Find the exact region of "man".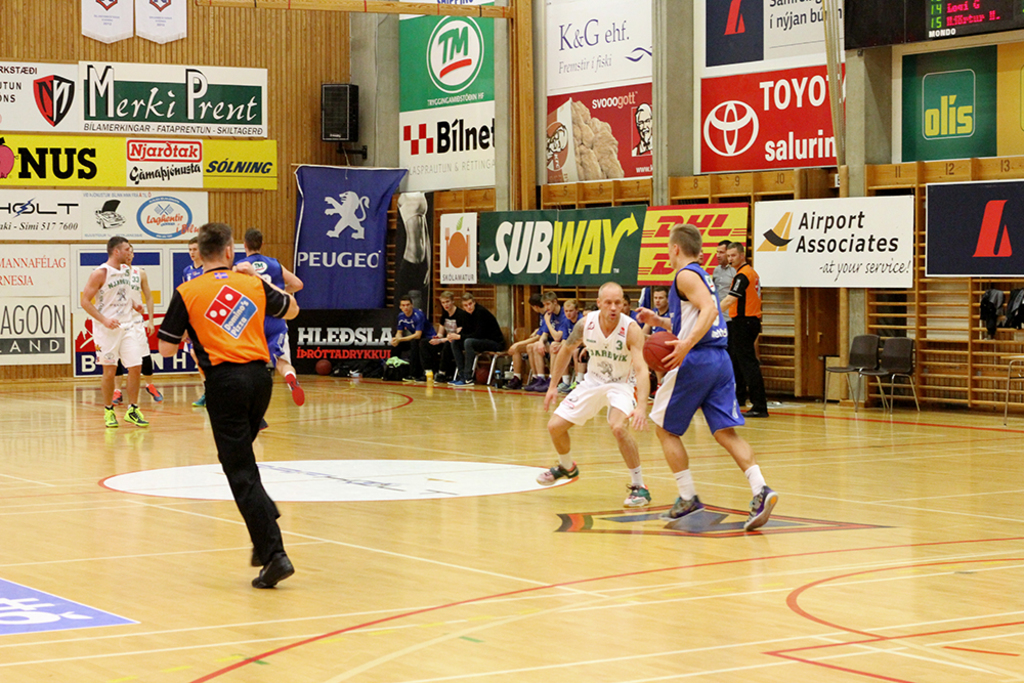
Exact region: [left=552, top=298, right=589, bottom=398].
